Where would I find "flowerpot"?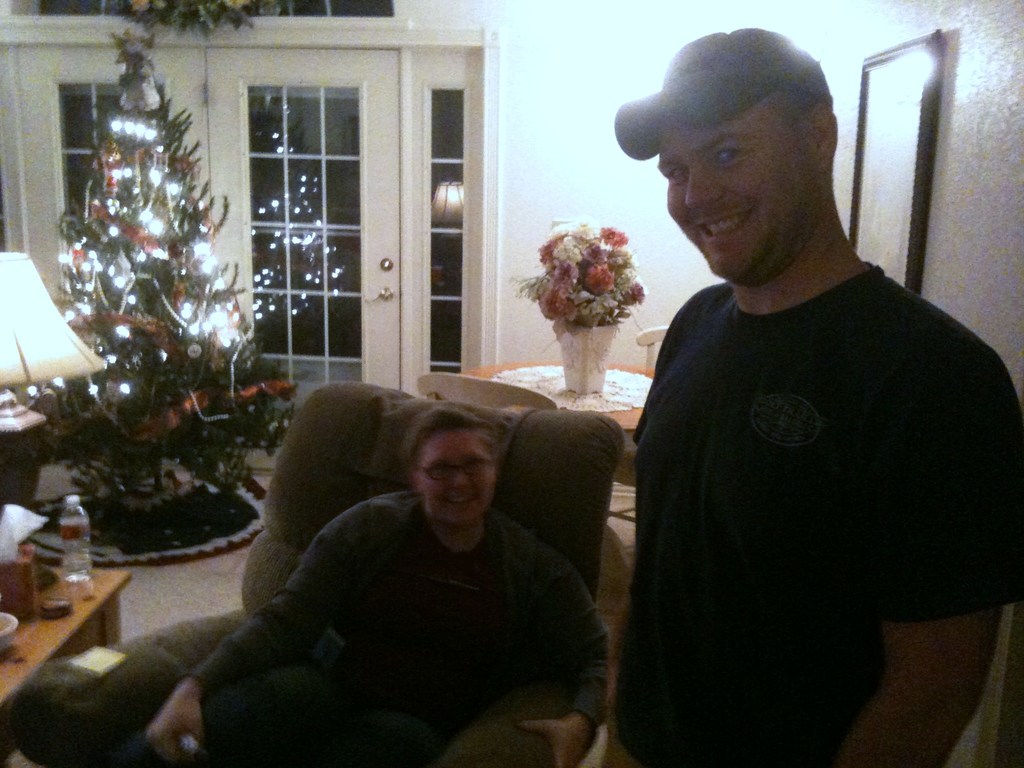
At <box>552,326,621,399</box>.
